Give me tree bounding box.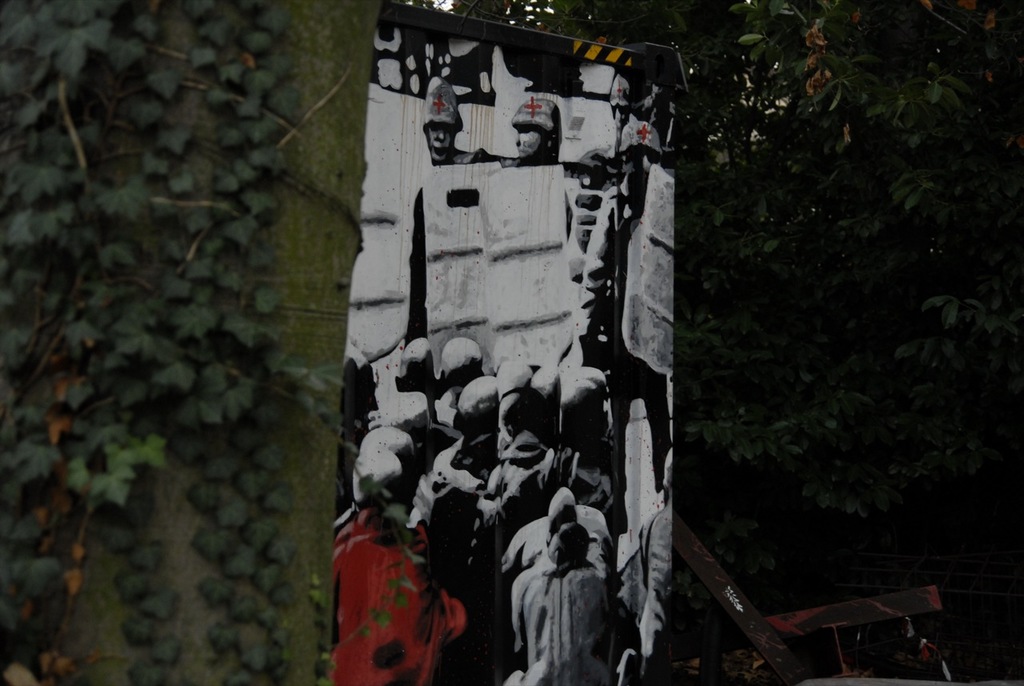
locate(0, 0, 393, 685).
